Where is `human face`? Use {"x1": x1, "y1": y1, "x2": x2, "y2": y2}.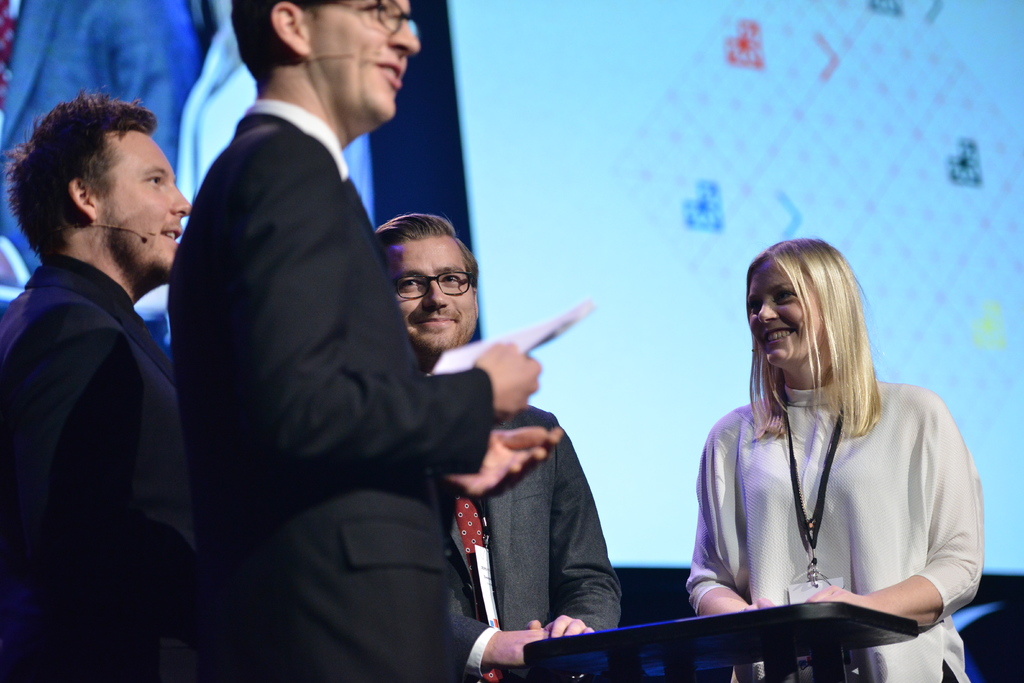
{"x1": 750, "y1": 258, "x2": 815, "y2": 380}.
